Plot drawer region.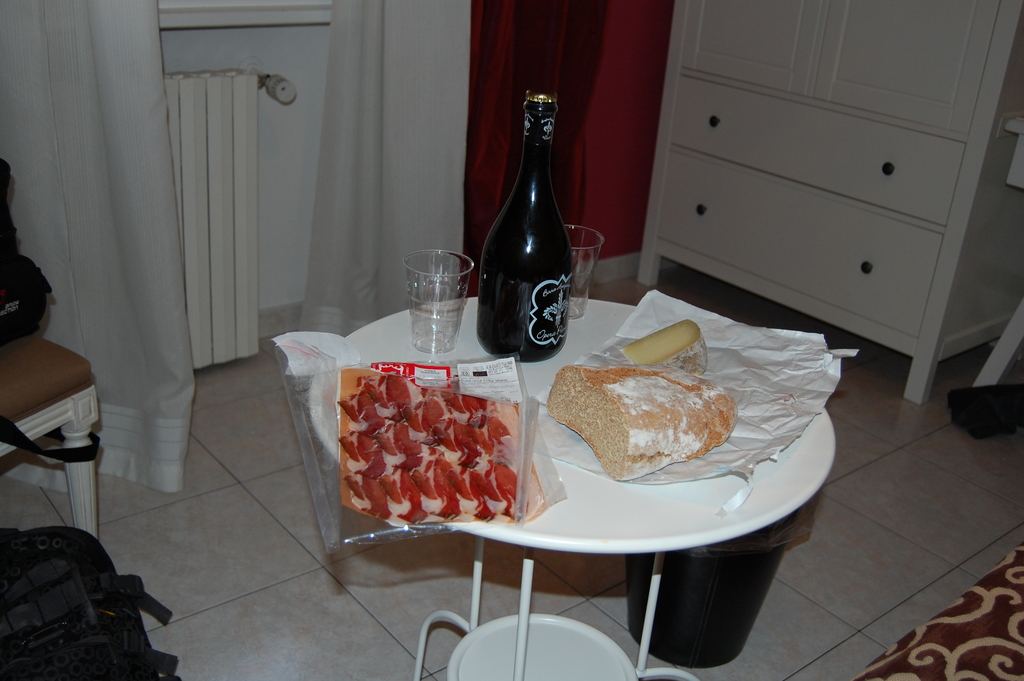
Plotted at bbox=[668, 79, 965, 229].
